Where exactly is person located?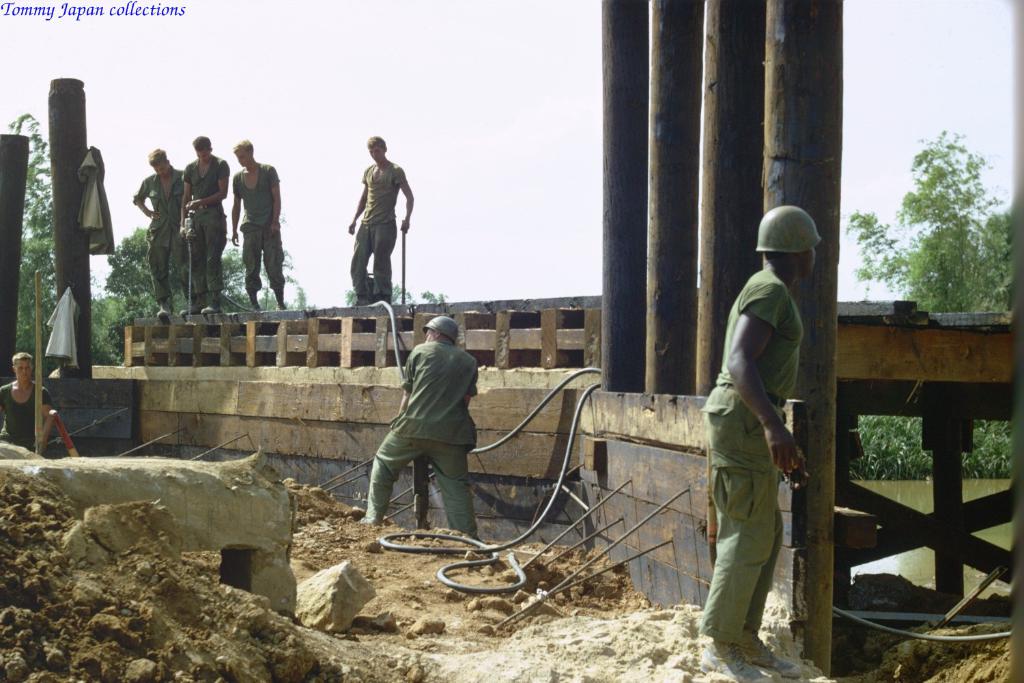
Its bounding box is <bbox>231, 140, 296, 315</bbox>.
